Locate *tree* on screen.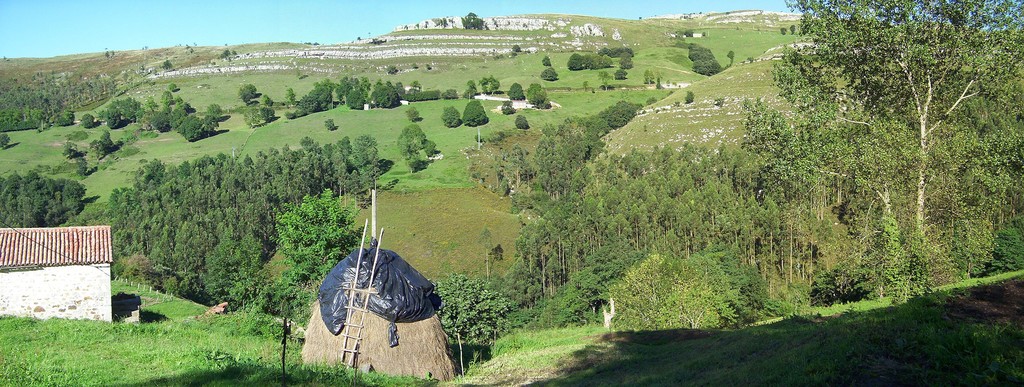
On screen at [left=463, top=78, right=479, bottom=102].
